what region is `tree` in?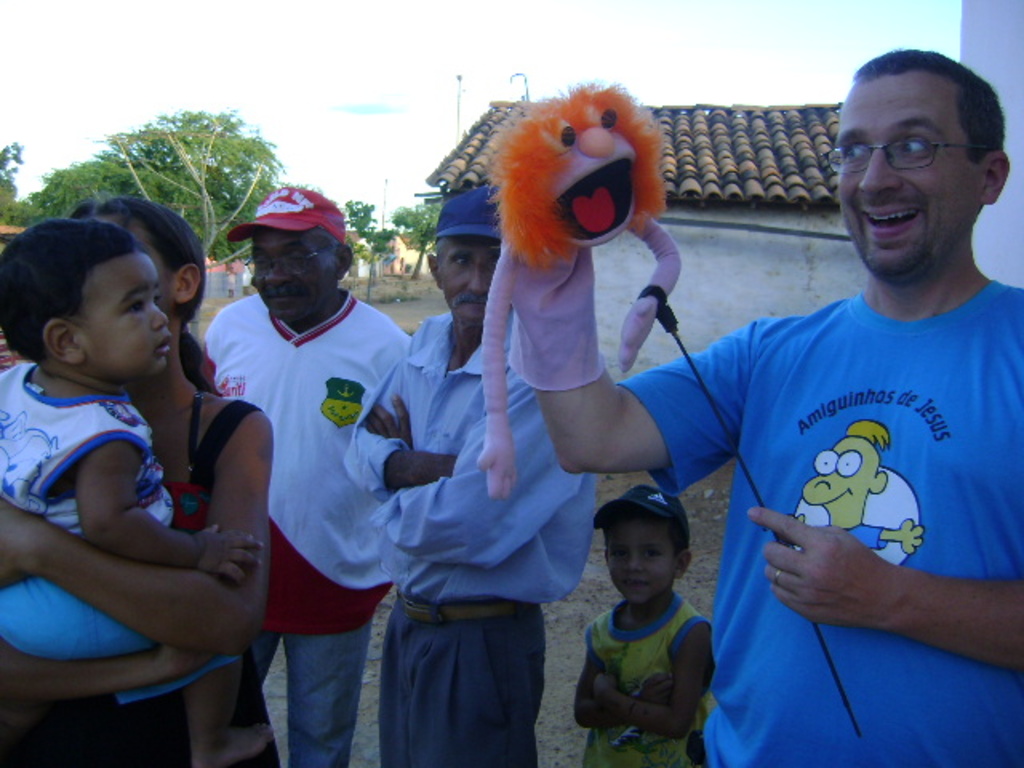
0 187 72 224.
